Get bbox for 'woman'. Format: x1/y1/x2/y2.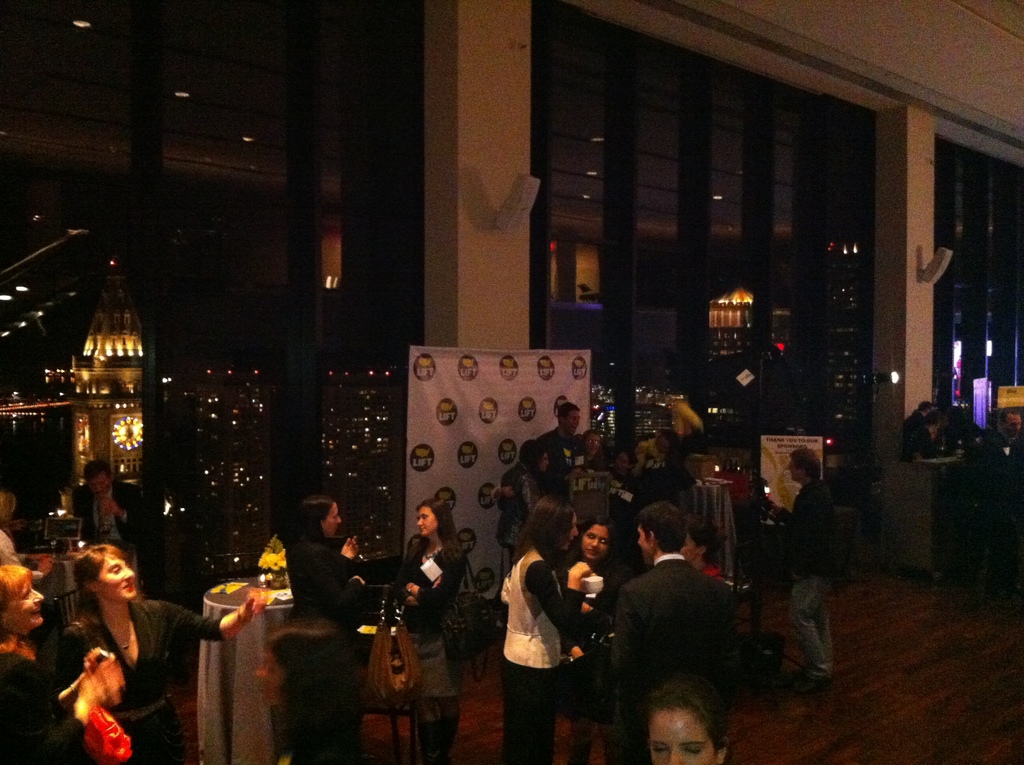
0/560/72/764.
